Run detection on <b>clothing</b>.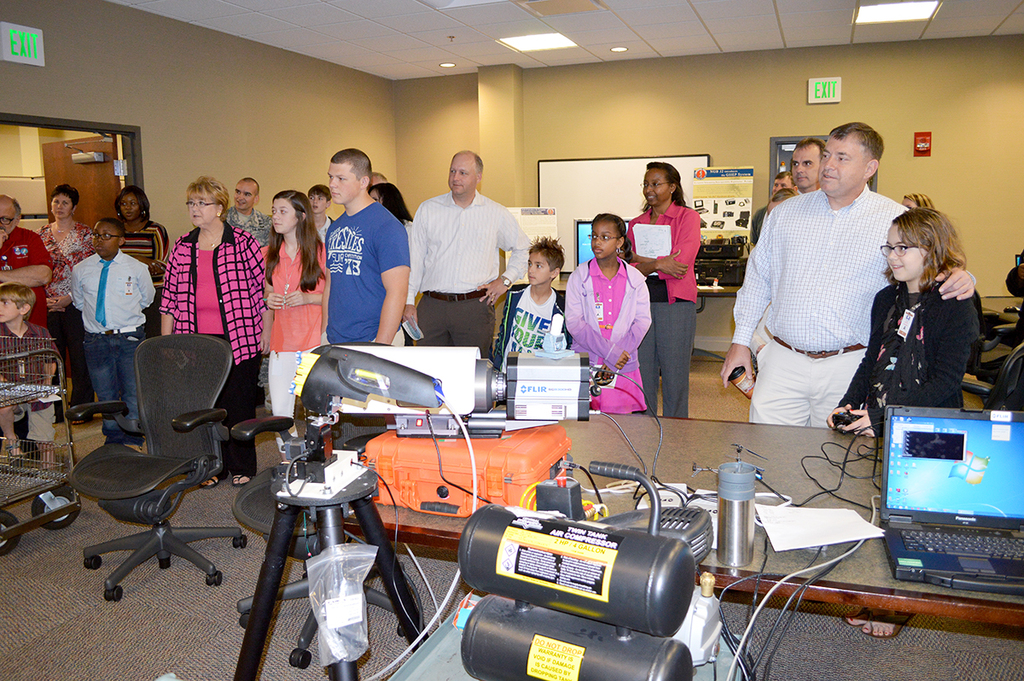
Result: <box>0,318,68,455</box>.
